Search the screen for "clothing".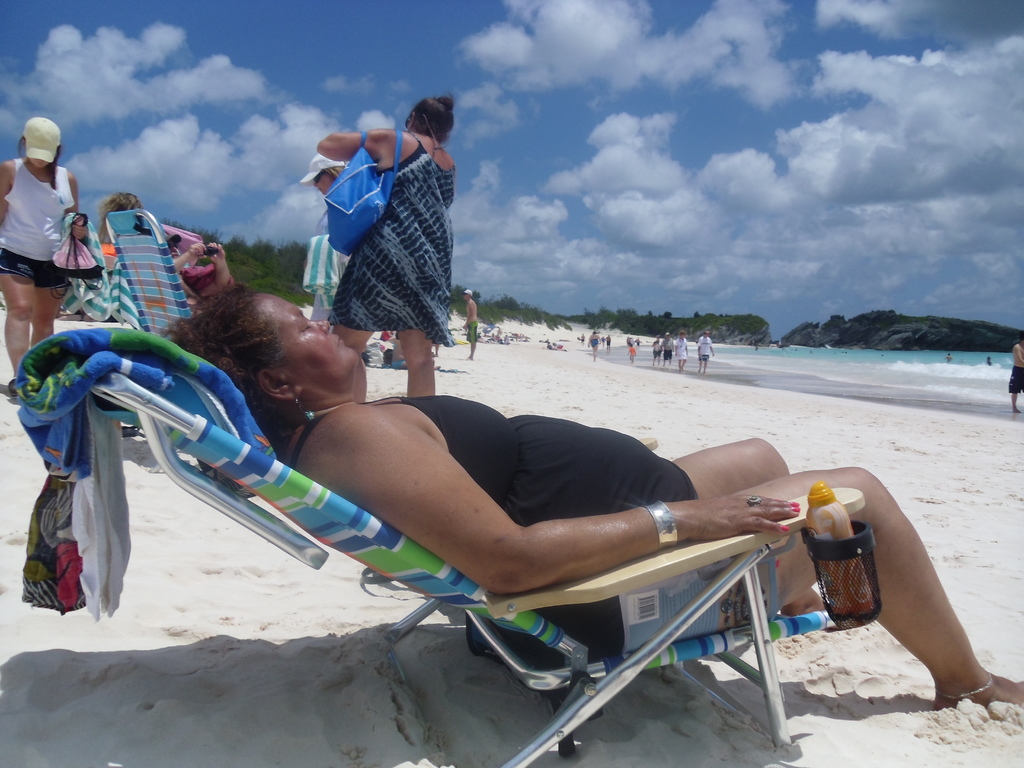
Found at bbox(465, 319, 483, 346).
